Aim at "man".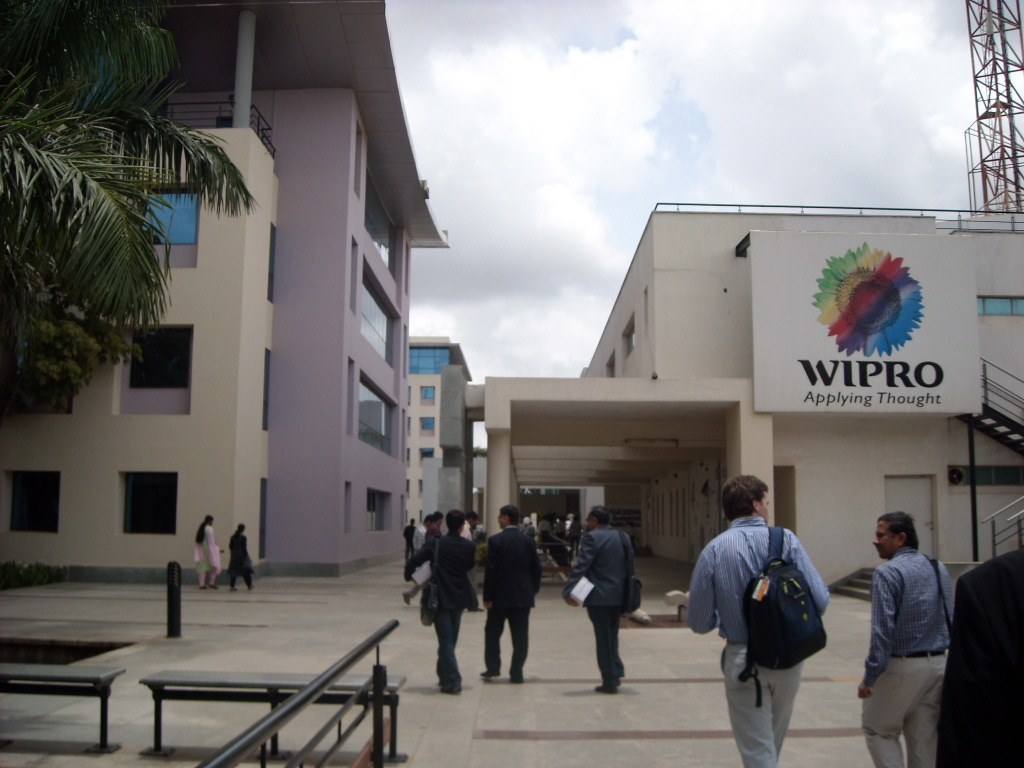
Aimed at <box>683,472,835,767</box>.
